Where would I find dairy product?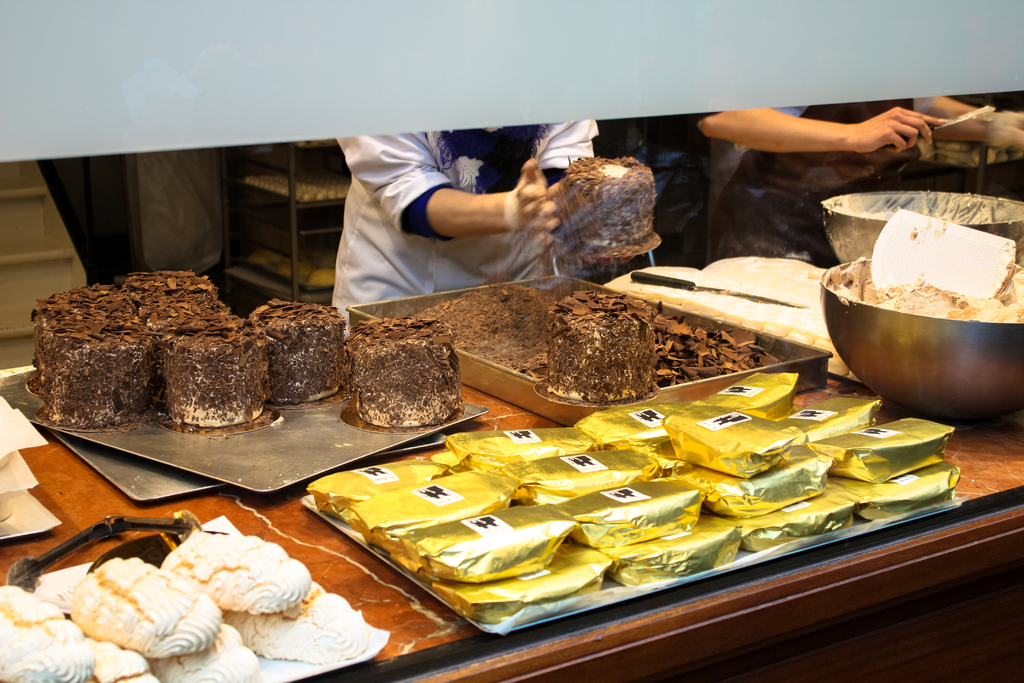
At 127, 260, 225, 336.
